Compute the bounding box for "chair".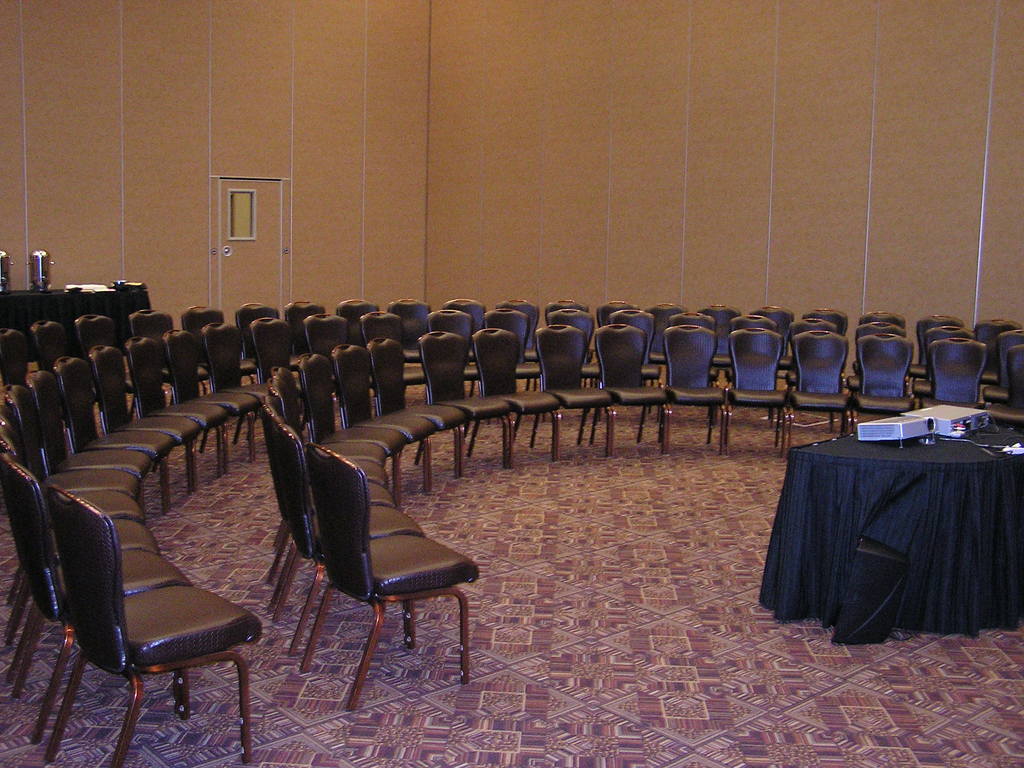
box=[296, 442, 480, 713].
